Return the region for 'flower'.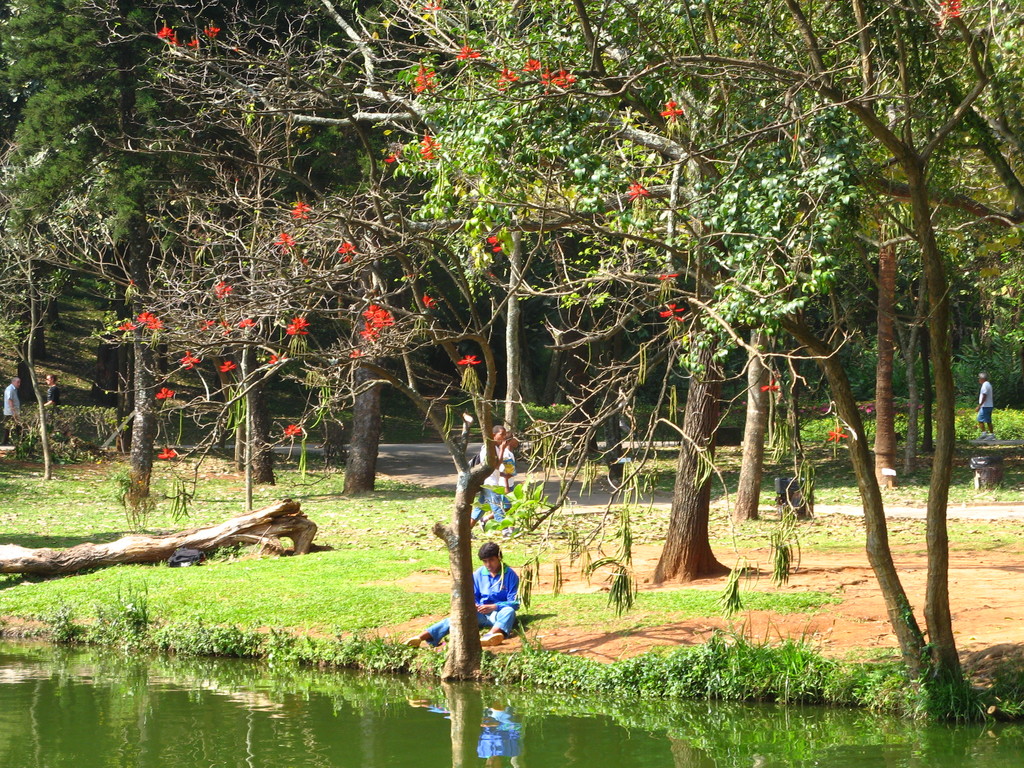
(523, 54, 543, 74).
